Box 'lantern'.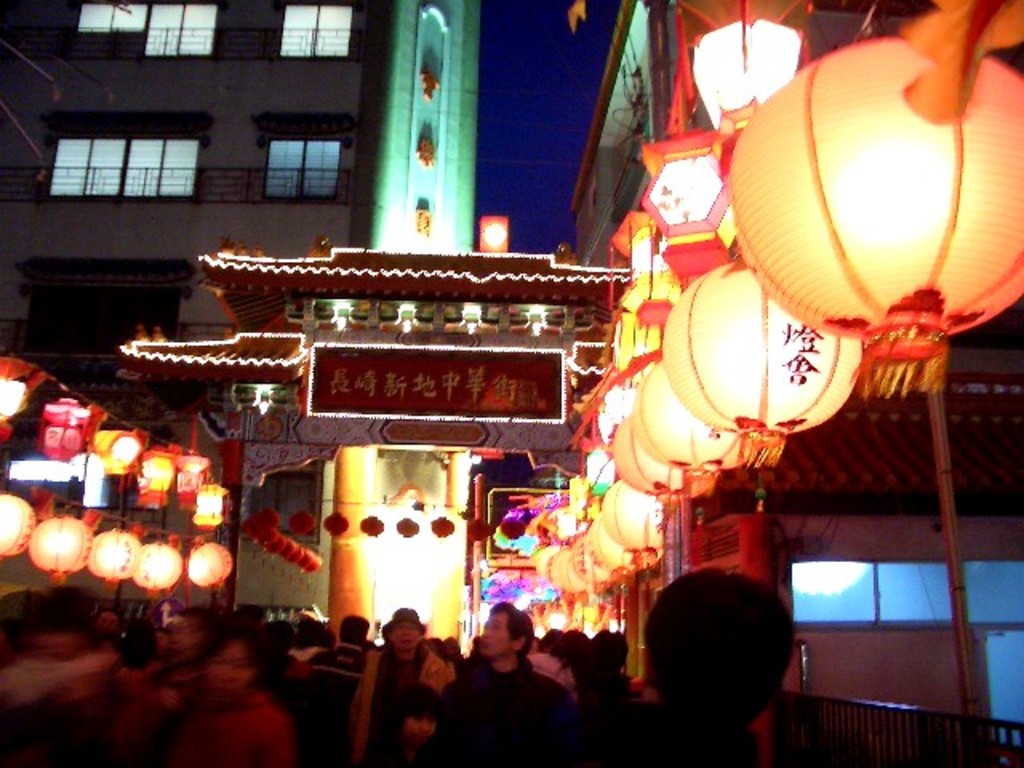
BBox(27, 501, 93, 590).
